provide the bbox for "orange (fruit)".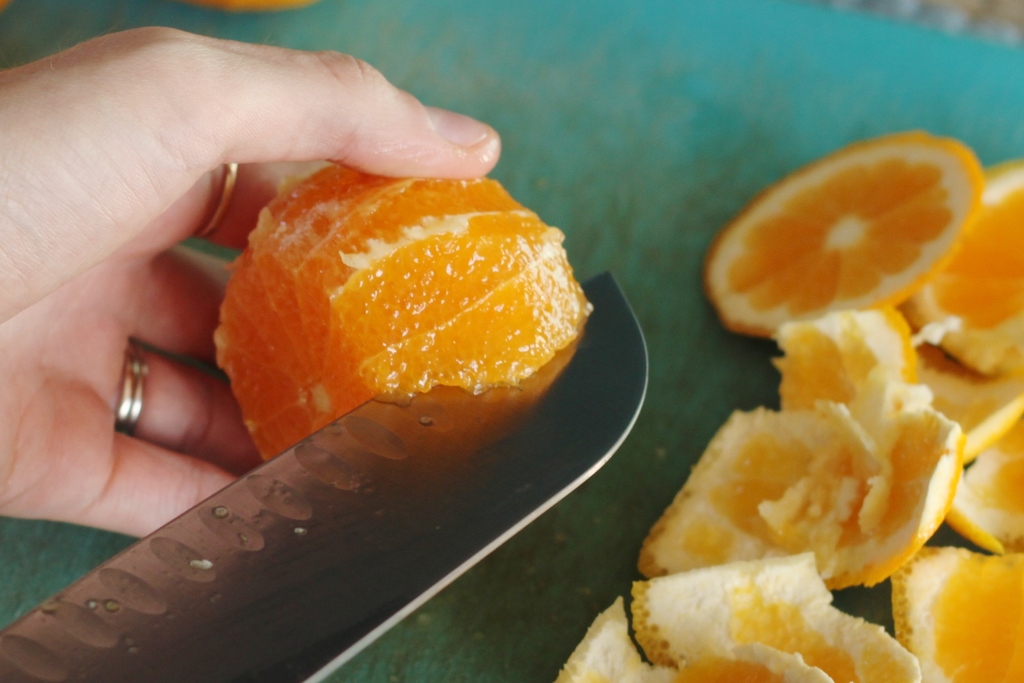
<box>208,158,586,473</box>.
